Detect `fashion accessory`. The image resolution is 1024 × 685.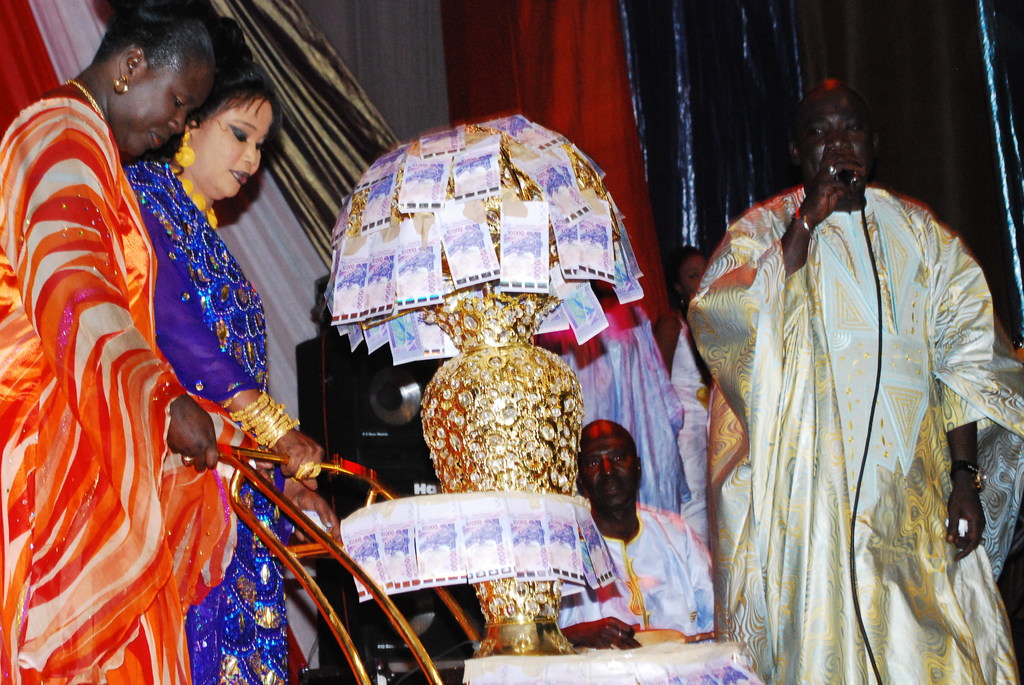
824:162:842:182.
